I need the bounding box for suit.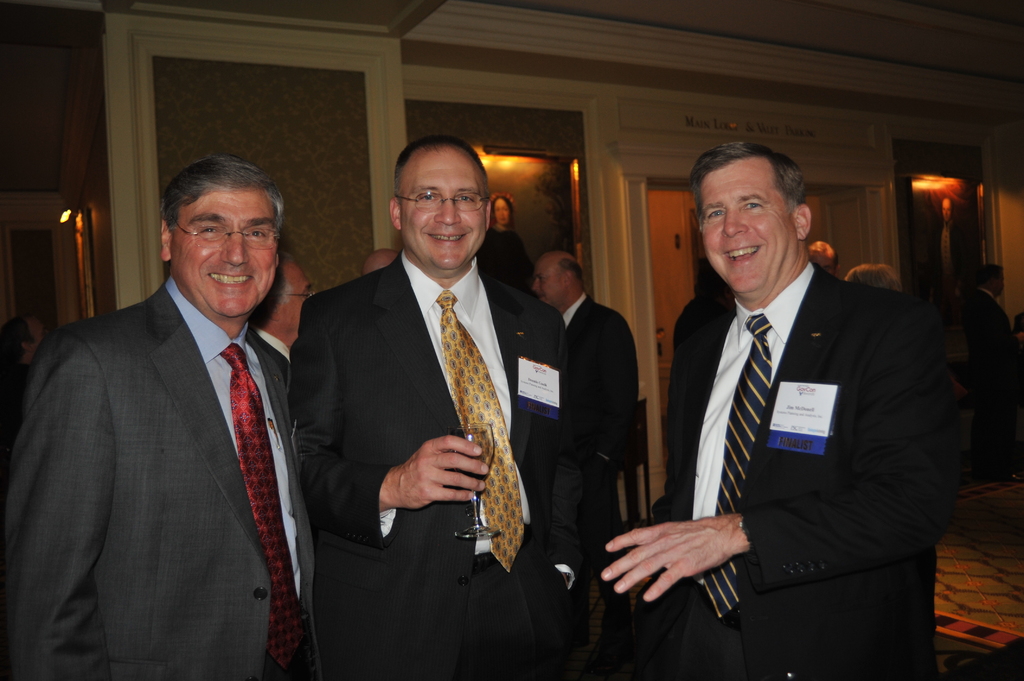
Here it is: (x1=282, y1=250, x2=604, y2=680).
